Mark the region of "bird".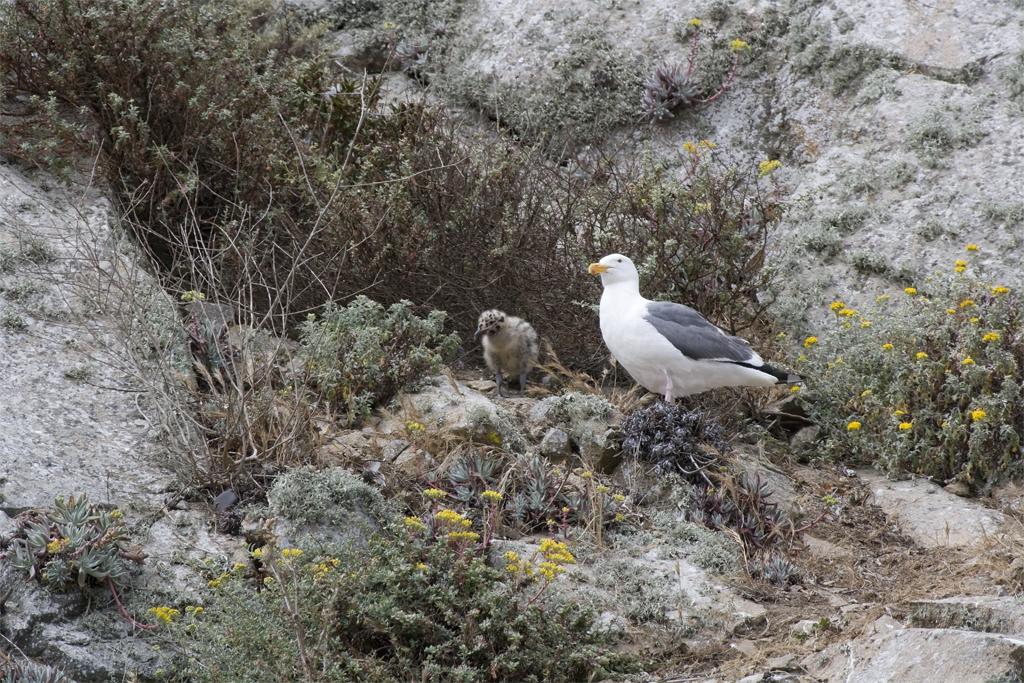
Region: {"left": 582, "top": 245, "right": 810, "bottom": 417}.
